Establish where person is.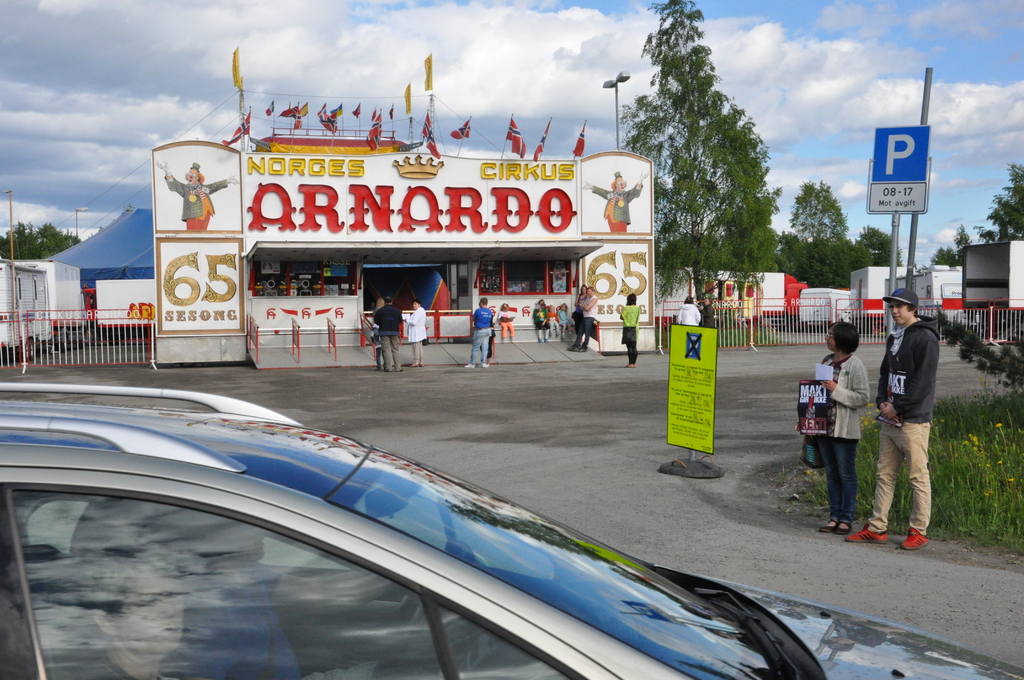
Established at x1=404 y1=307 x2=433 y2=365.
